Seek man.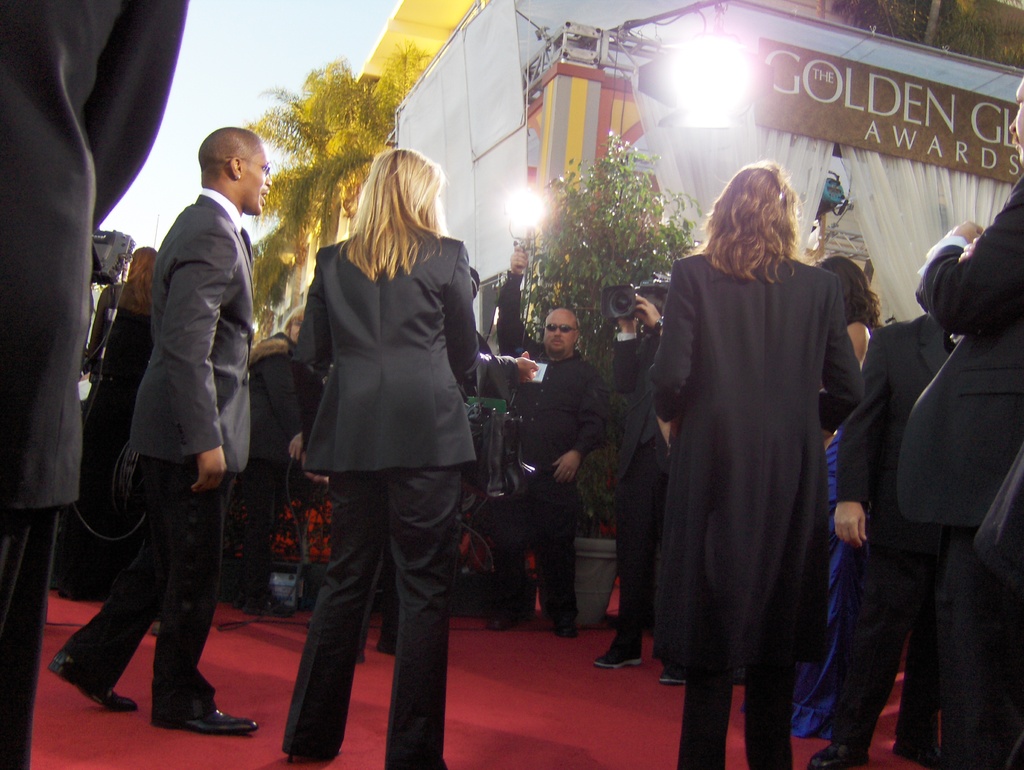
l=0, t=0, r=185, b=769.
